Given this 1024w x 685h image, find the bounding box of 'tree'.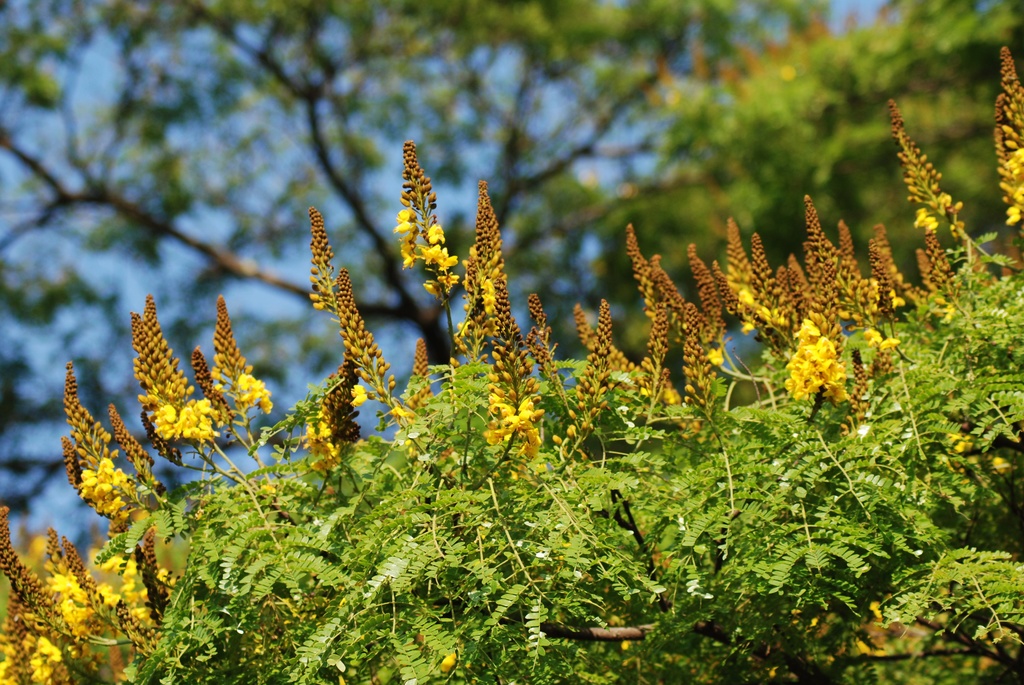
0:48:1023:684.
